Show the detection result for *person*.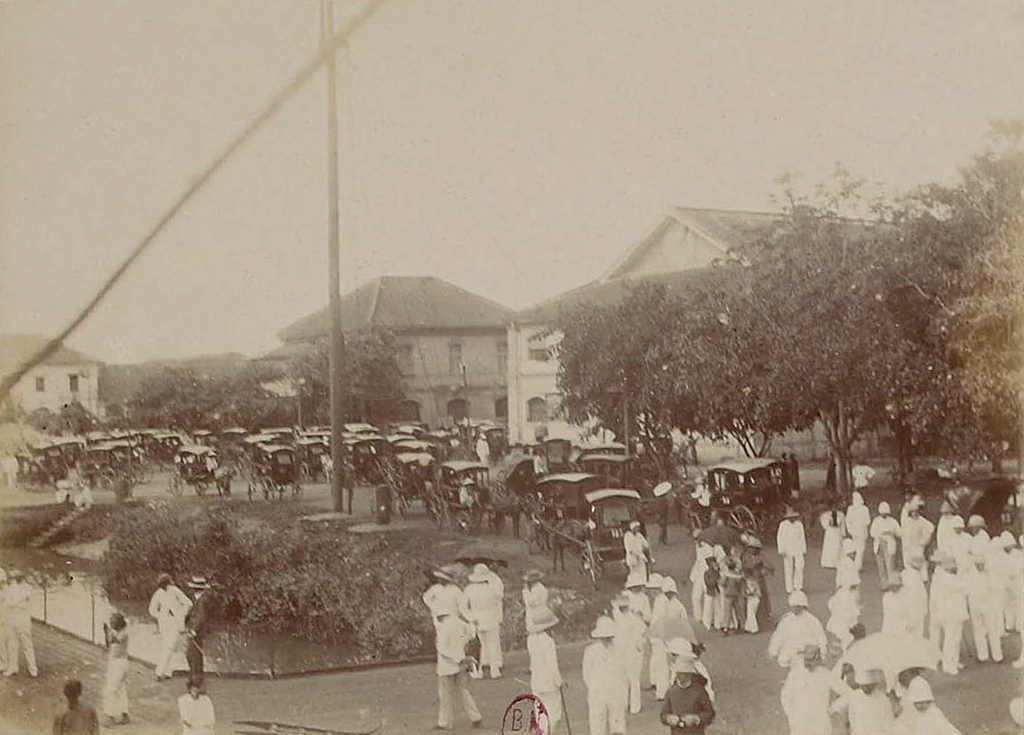
bbox=(206, 452, 220, 472).
